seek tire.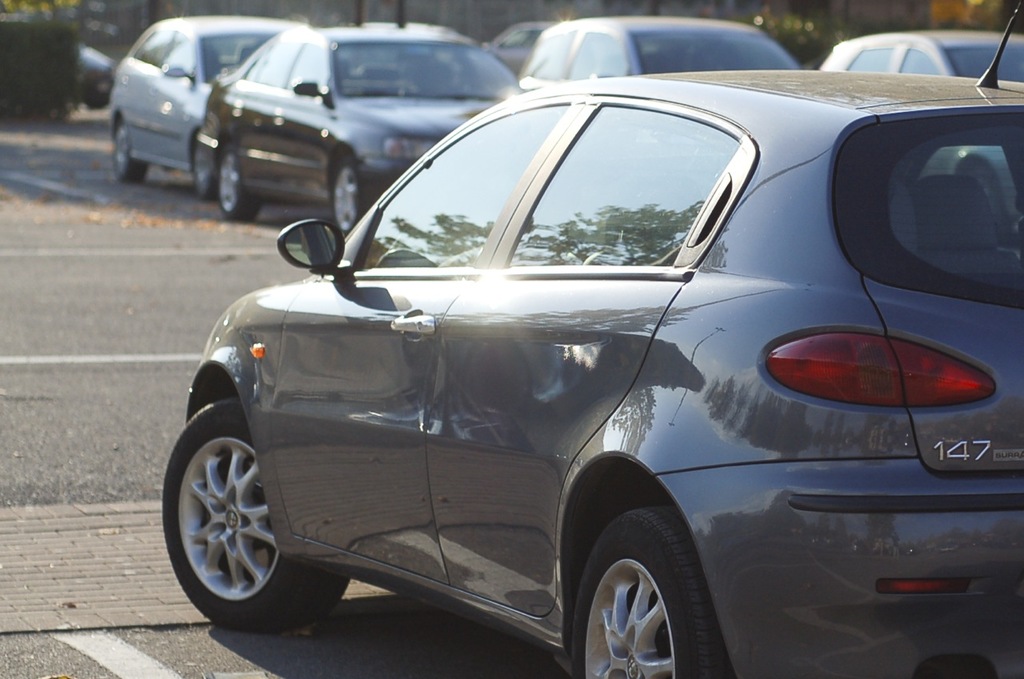
(162, 397, 348, 635).
